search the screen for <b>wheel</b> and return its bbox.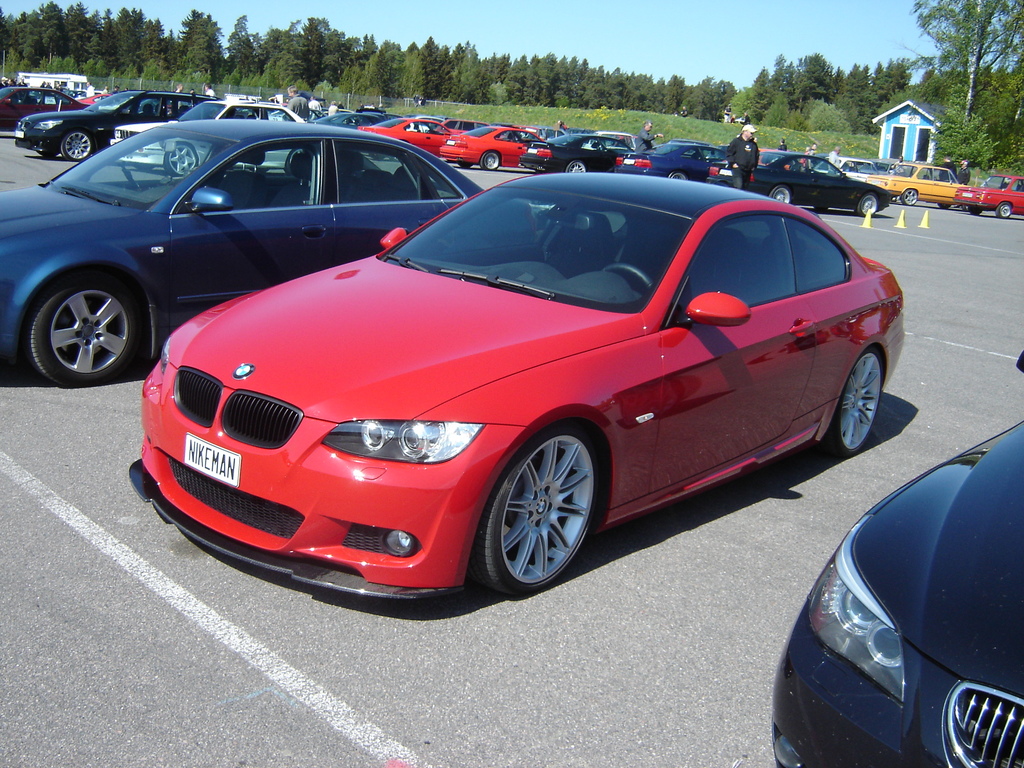
Found: bbox(290, 146, 306, 171).
